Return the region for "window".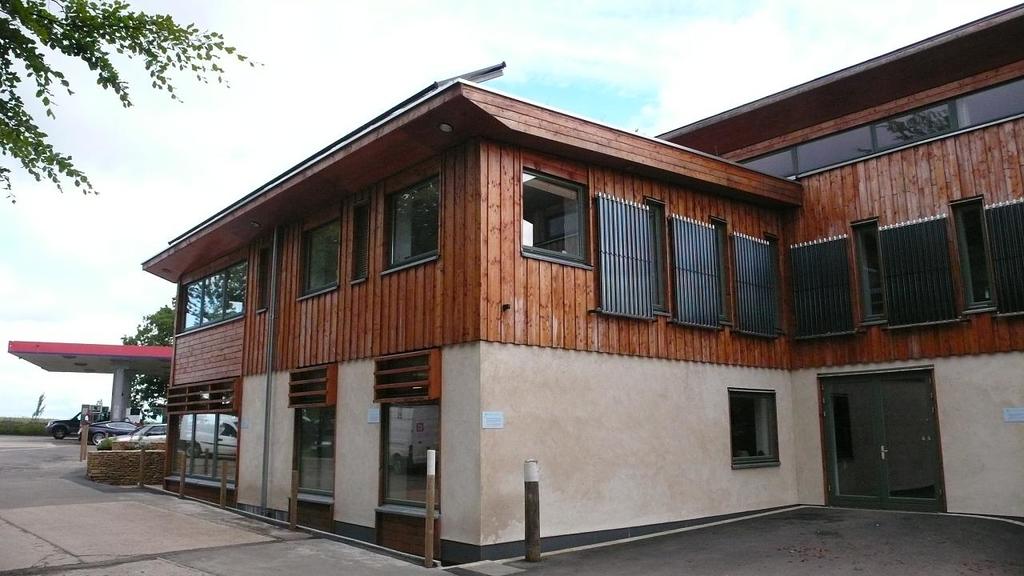
{"x1": 300, "y1": 216, "x2": 344, "y2": 298}.
